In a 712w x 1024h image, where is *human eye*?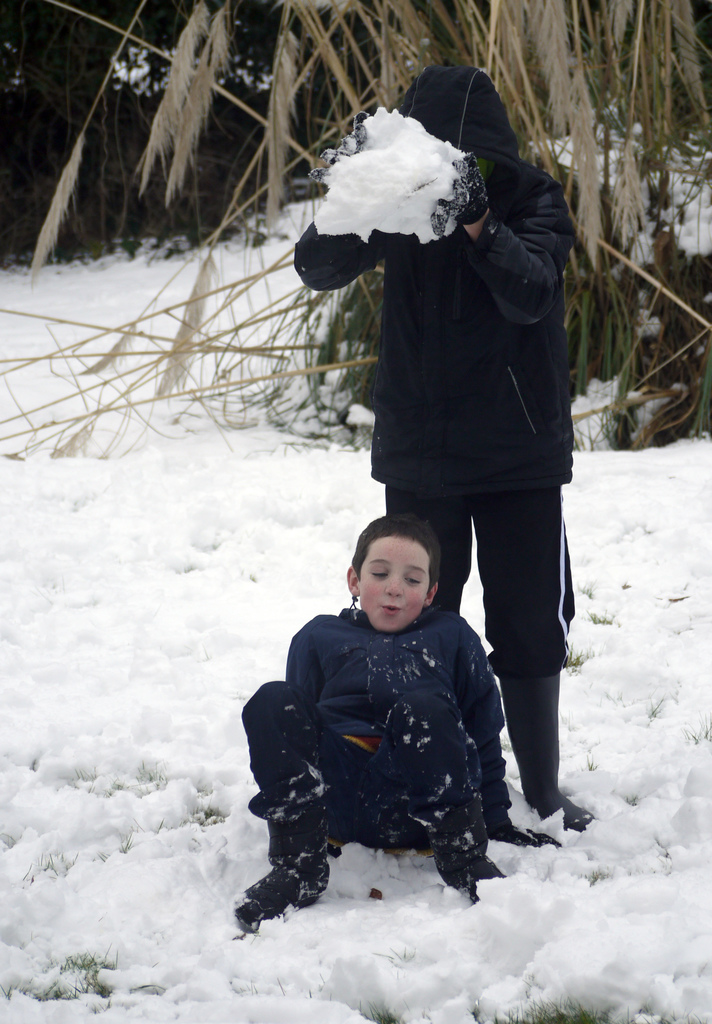
(left=369, top=567, right=388, bottom=581).
